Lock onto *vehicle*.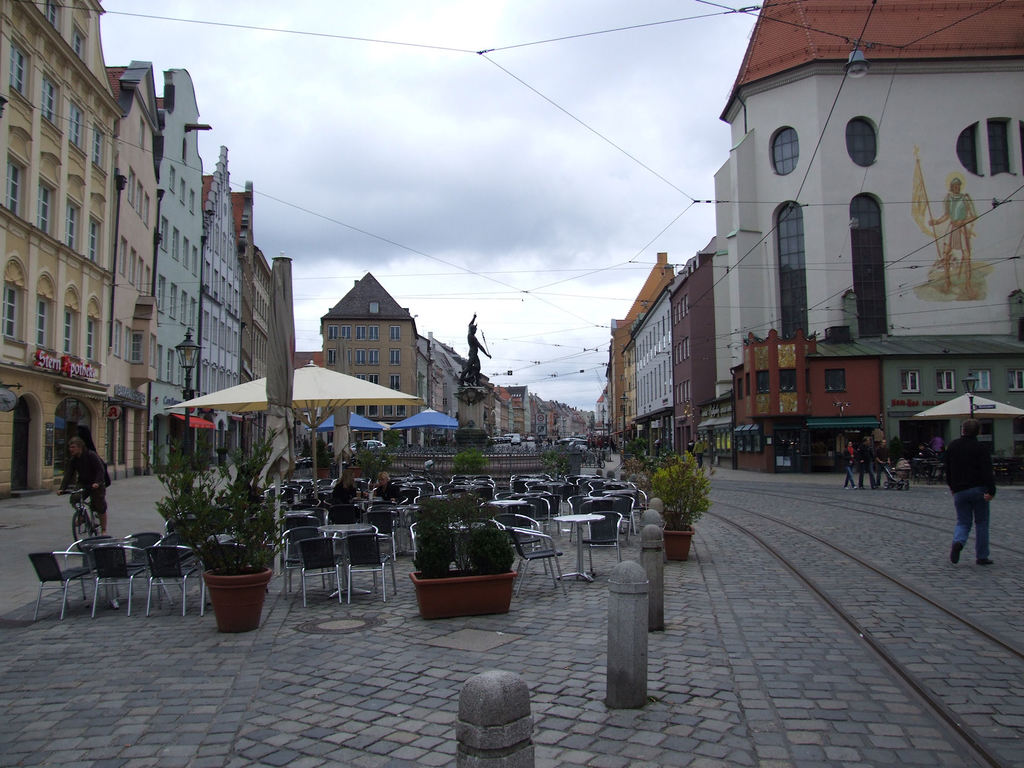
Locked: (left=349, top=438, right=388, bottom=458).
